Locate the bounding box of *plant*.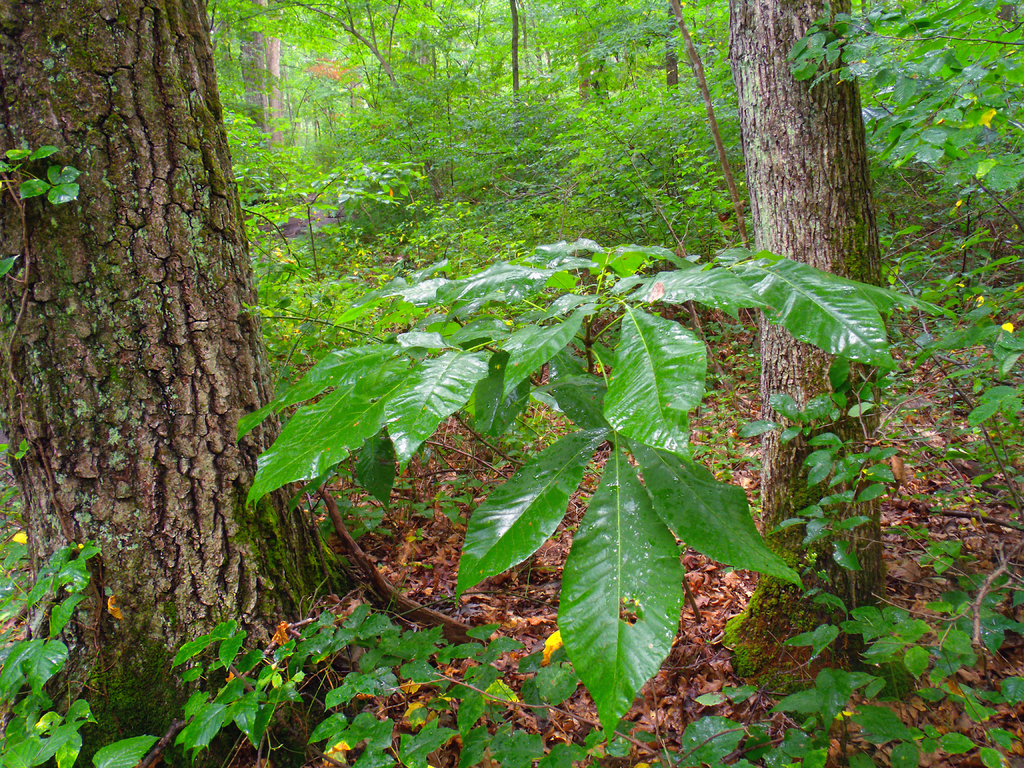
Bounding box: bbox=(228, 232, 954, 744).
